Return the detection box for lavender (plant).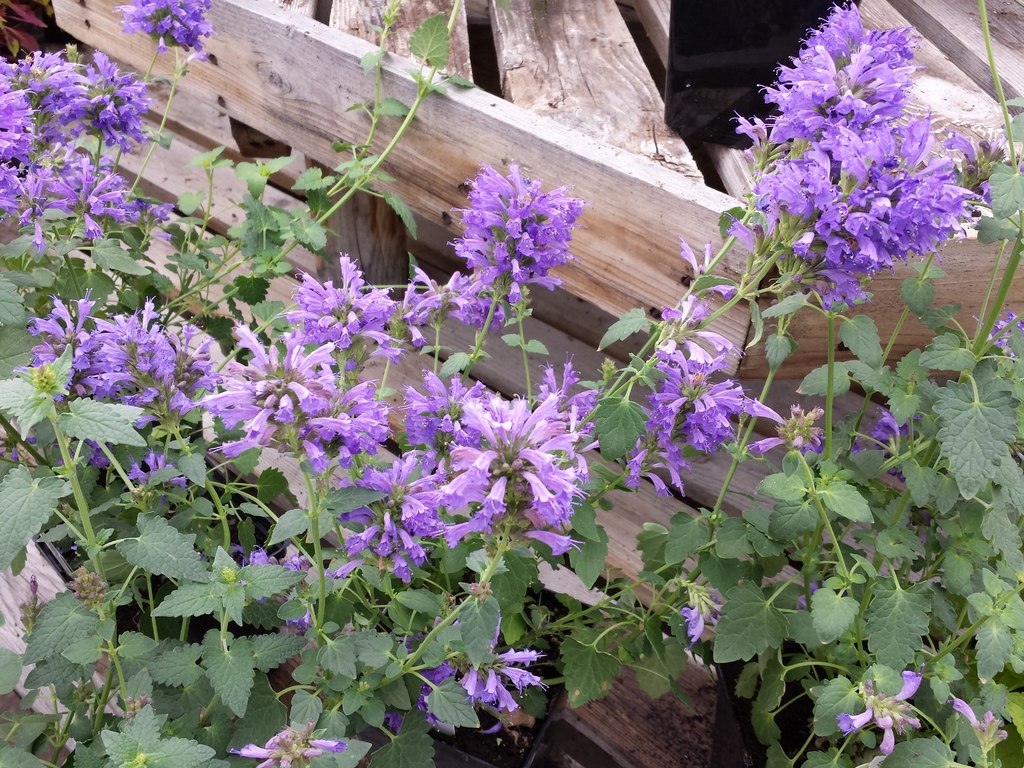
rect(385, 265, 501, 348).
